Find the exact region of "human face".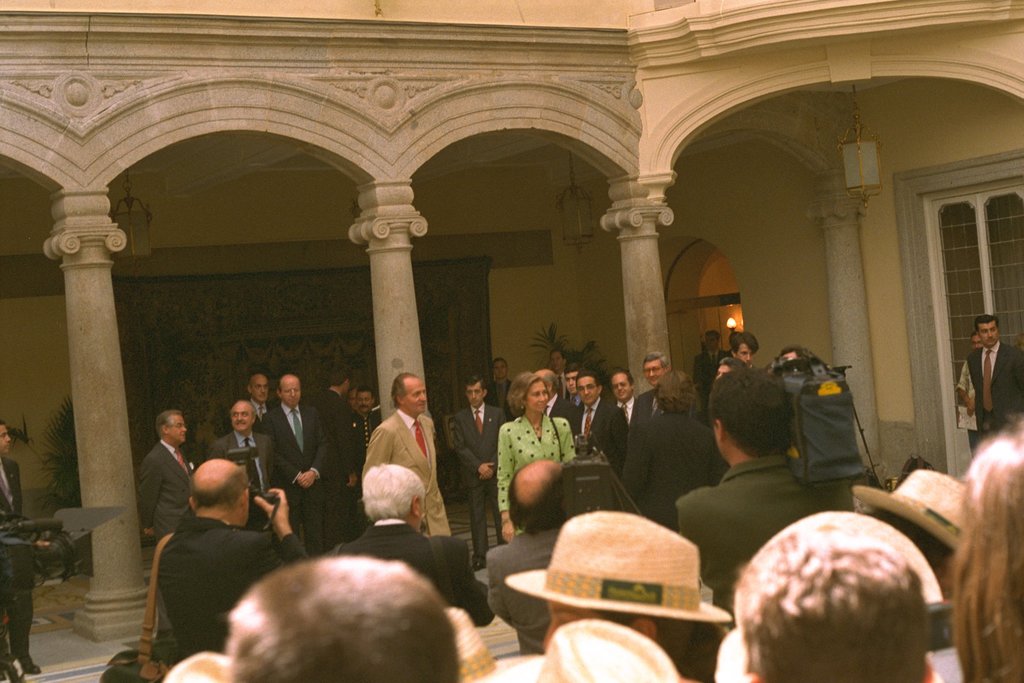
Exact region: (x1=282, y1=379, x2=300, y2=407).
